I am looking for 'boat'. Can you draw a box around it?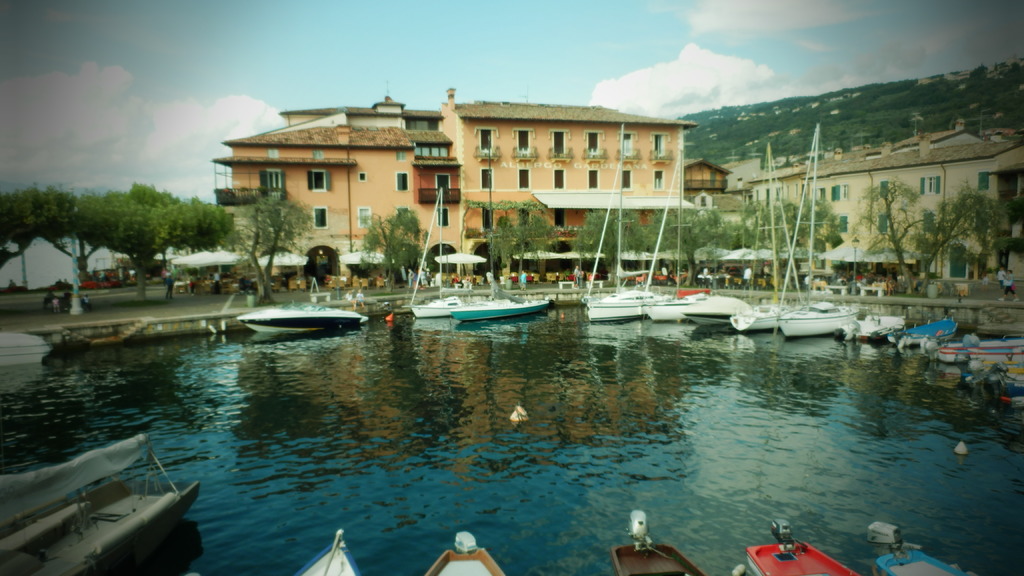
Sure, the bounding box is box(234, 302, 365, 343).
